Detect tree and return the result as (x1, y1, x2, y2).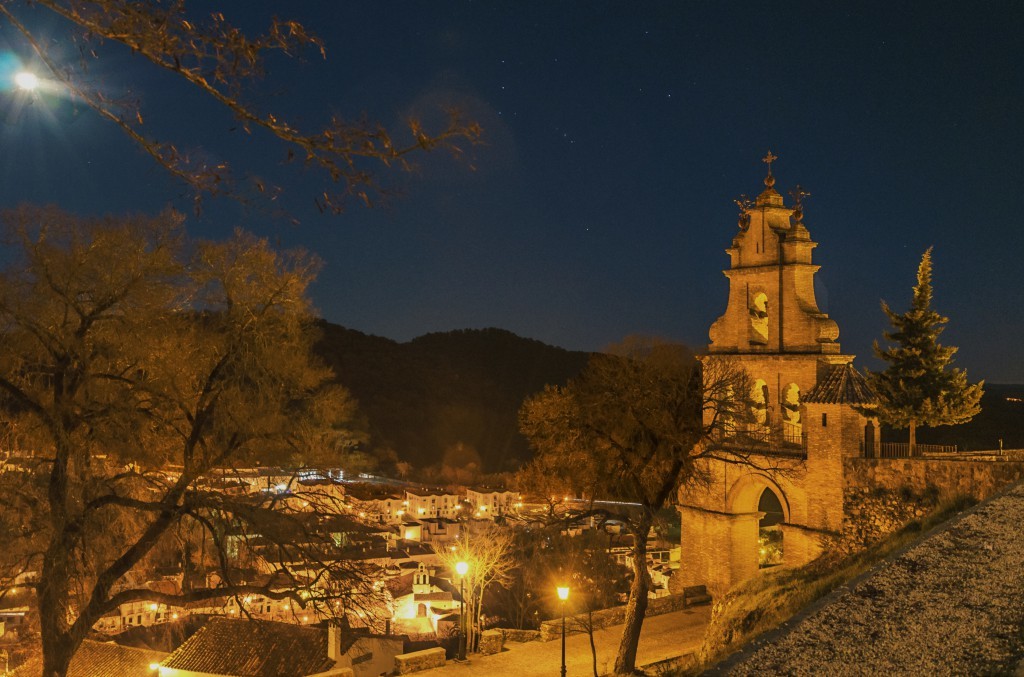
(3, 0, 479, 199).
